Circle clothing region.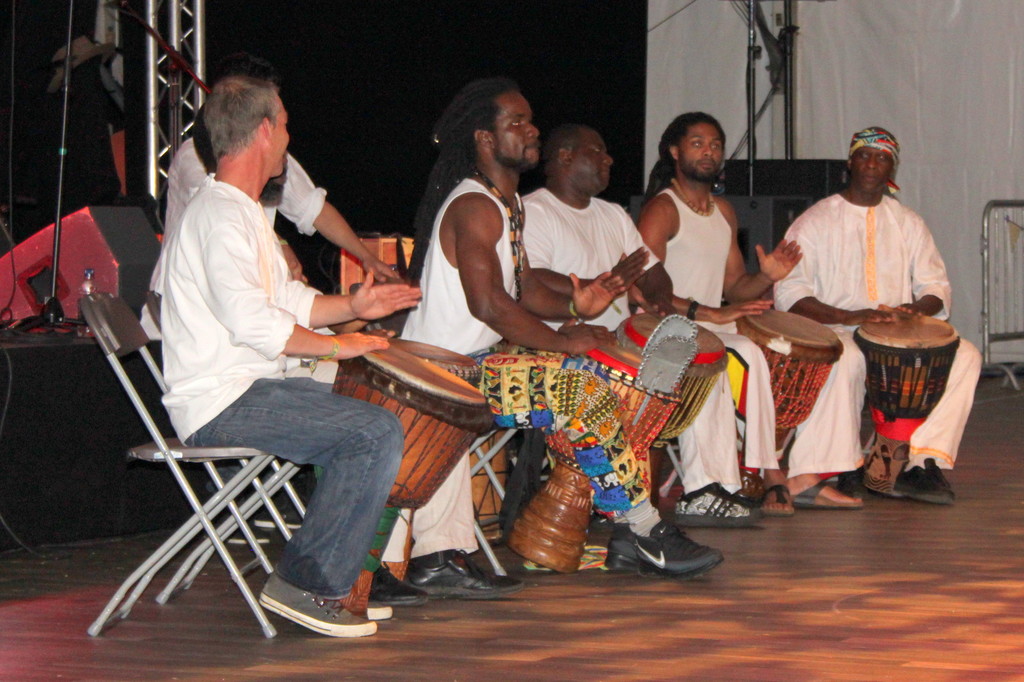
Region: box(400, 175, 655, 511).
